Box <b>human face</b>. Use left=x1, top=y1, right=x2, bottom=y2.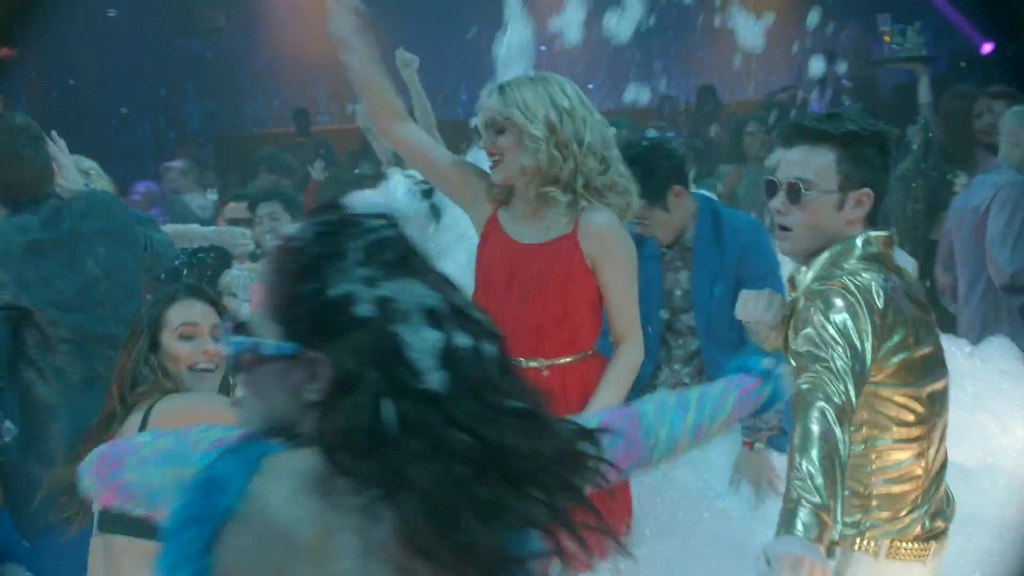
left=745, top=125, right=769, bottom=161.
